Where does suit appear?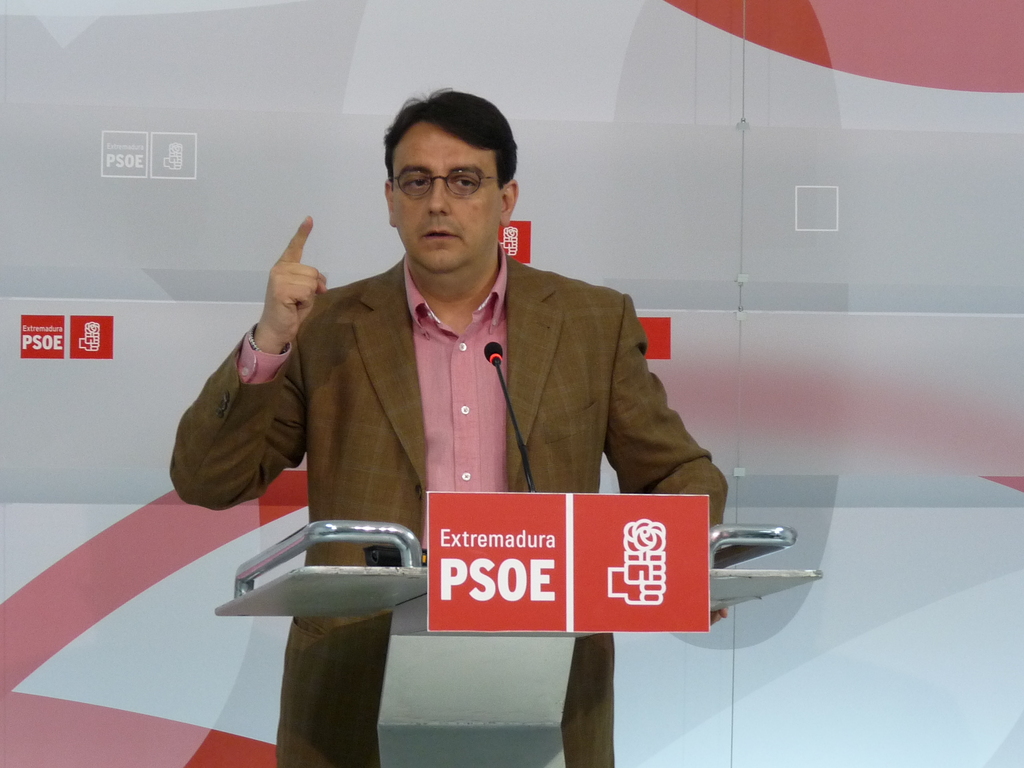
Appears at 170, 238, 729, 767.
